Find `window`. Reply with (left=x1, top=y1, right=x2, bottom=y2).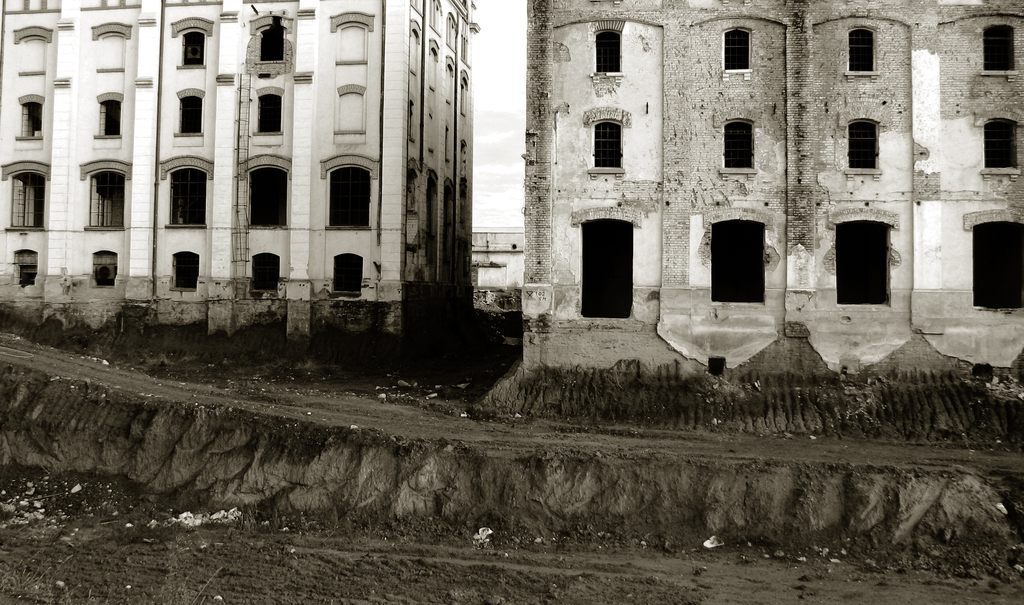
(left=331, top=255, right=361, bottom=293).
